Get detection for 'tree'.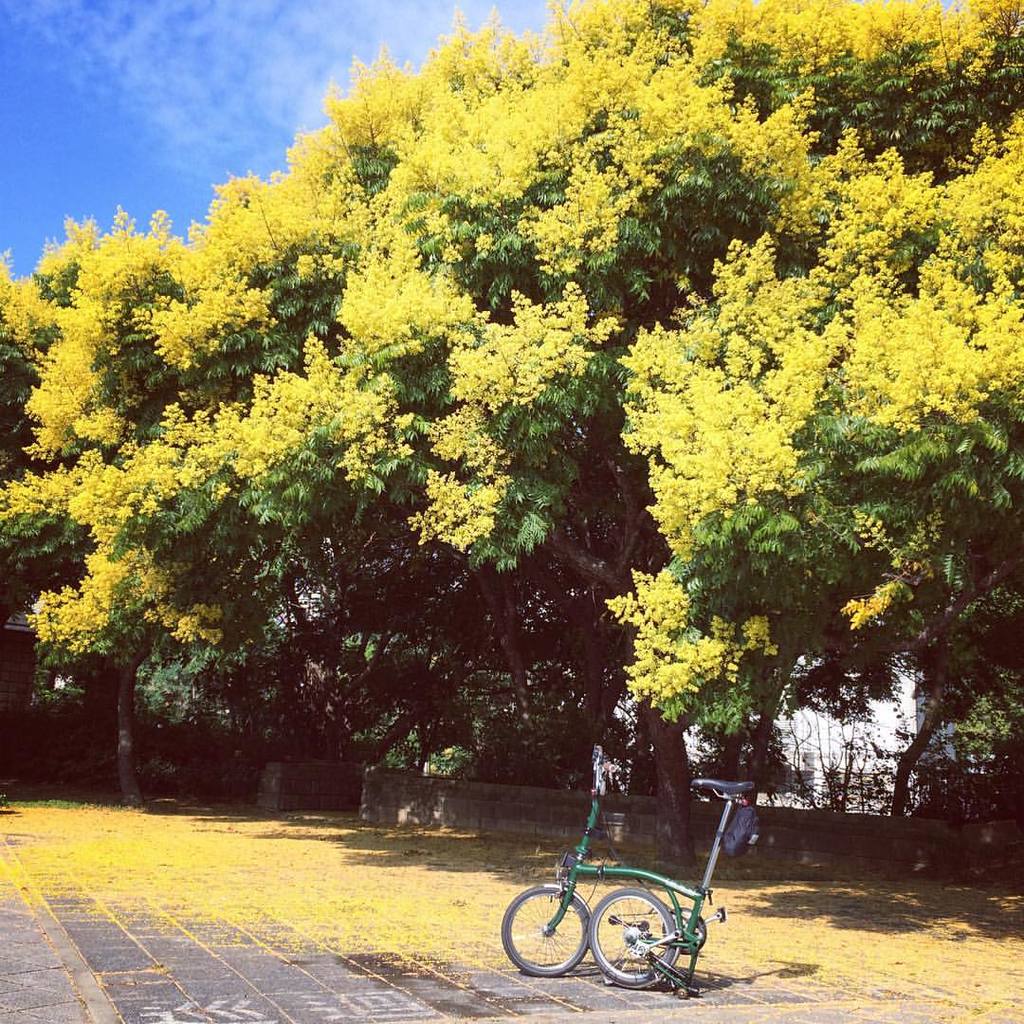
Detection: [519,0,805,867].
